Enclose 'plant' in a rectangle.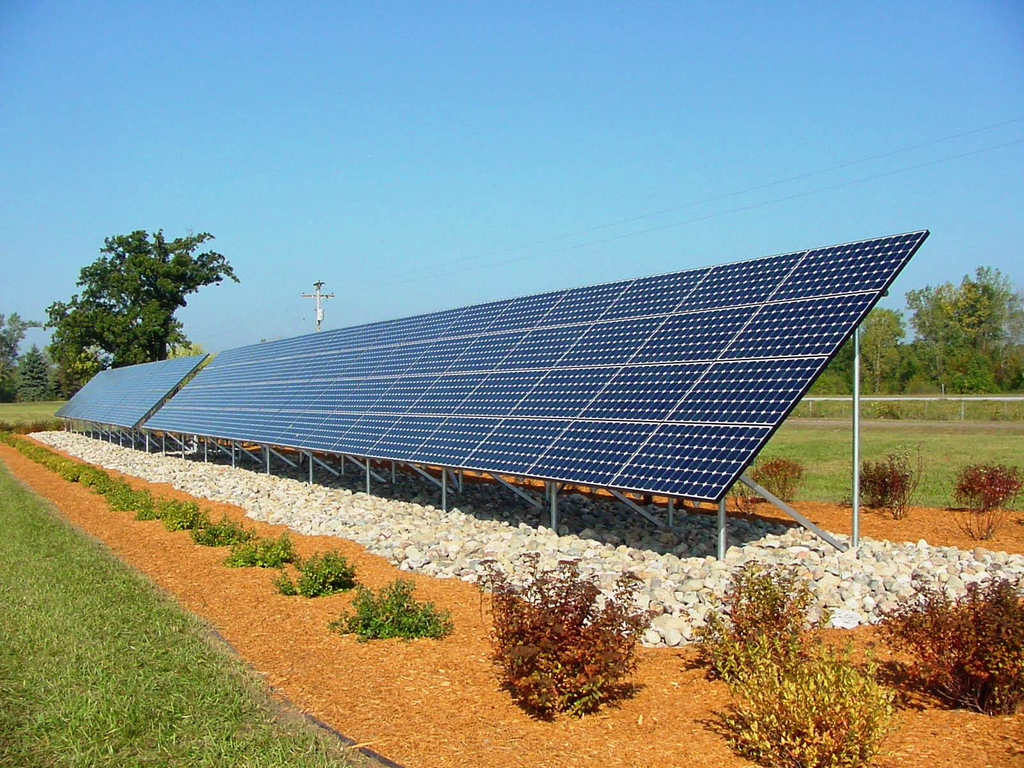
137, 497, 179, 524.
